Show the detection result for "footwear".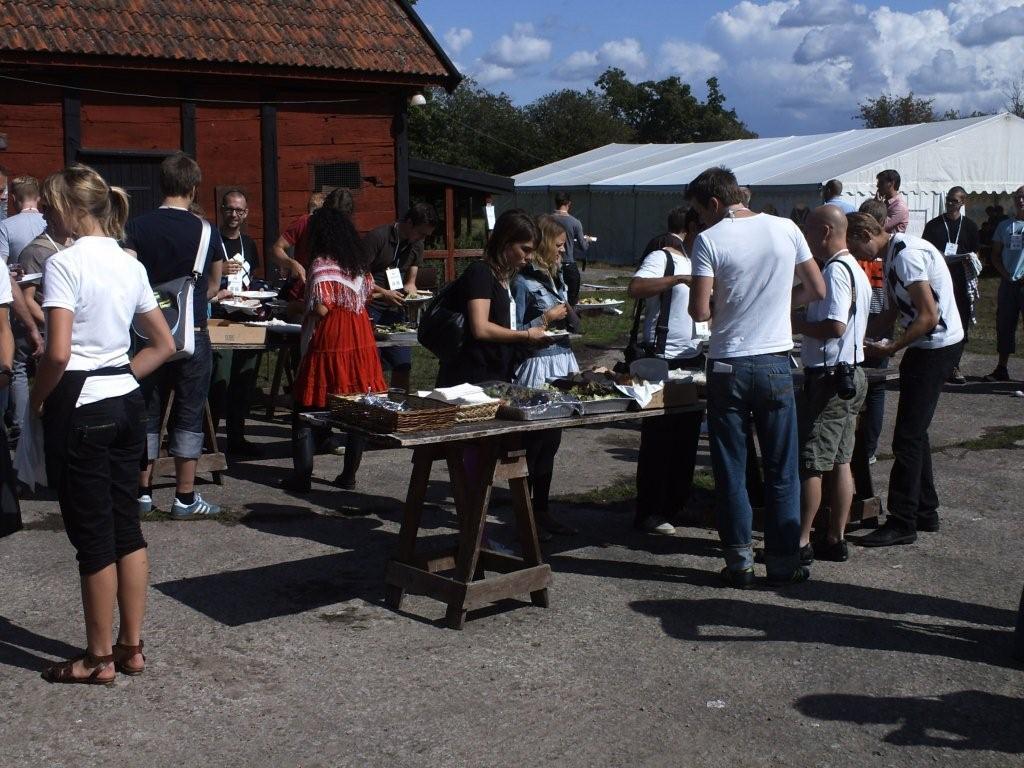
<bbox>514, 521, 549, 540</bbox>.
